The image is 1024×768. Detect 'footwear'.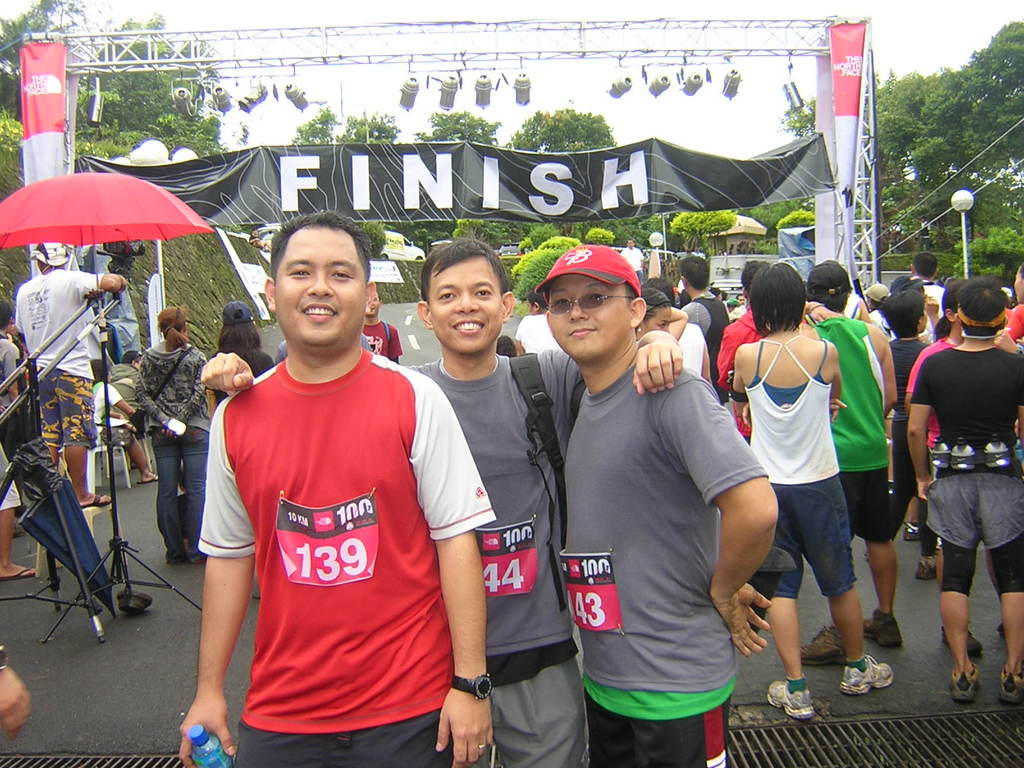
Detection: 914,554,938,579.
